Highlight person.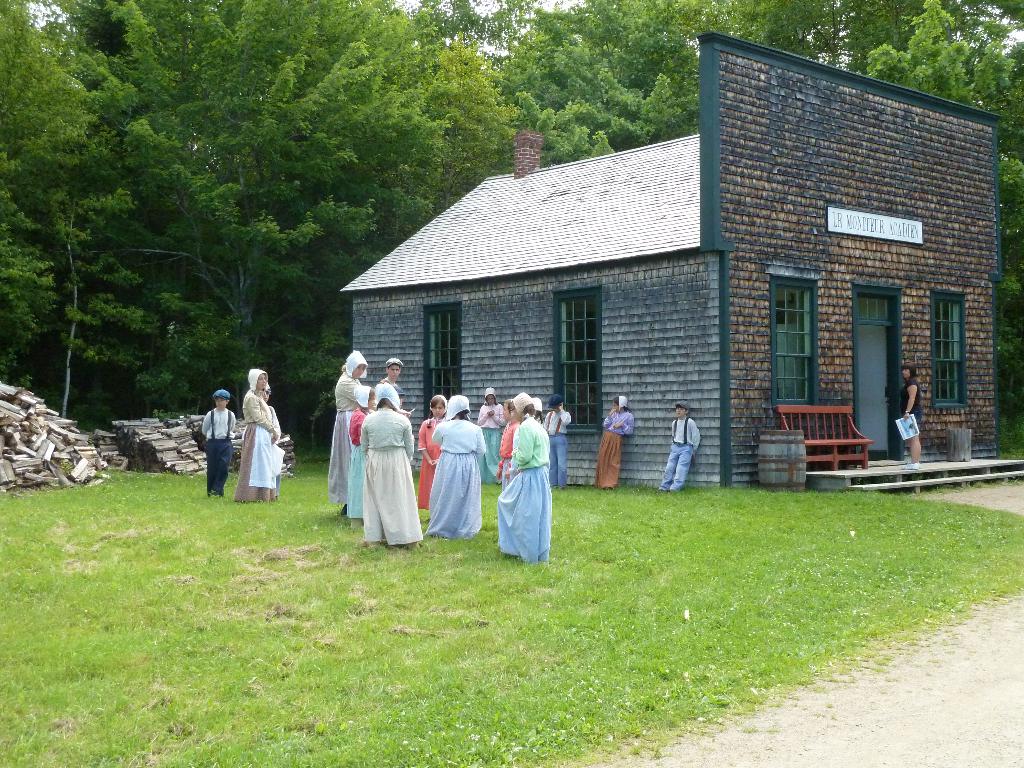
Highlighted region: BBox(328, 349, 370, 512).
